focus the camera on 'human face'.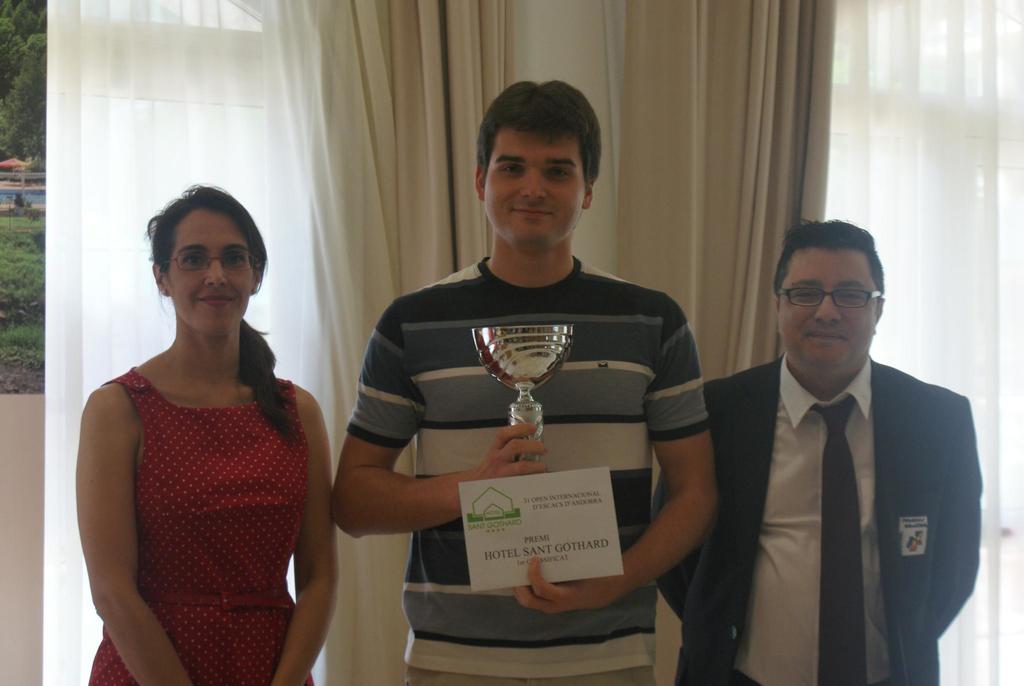
Focus region: bbox=[481, 125, 584, 252].
